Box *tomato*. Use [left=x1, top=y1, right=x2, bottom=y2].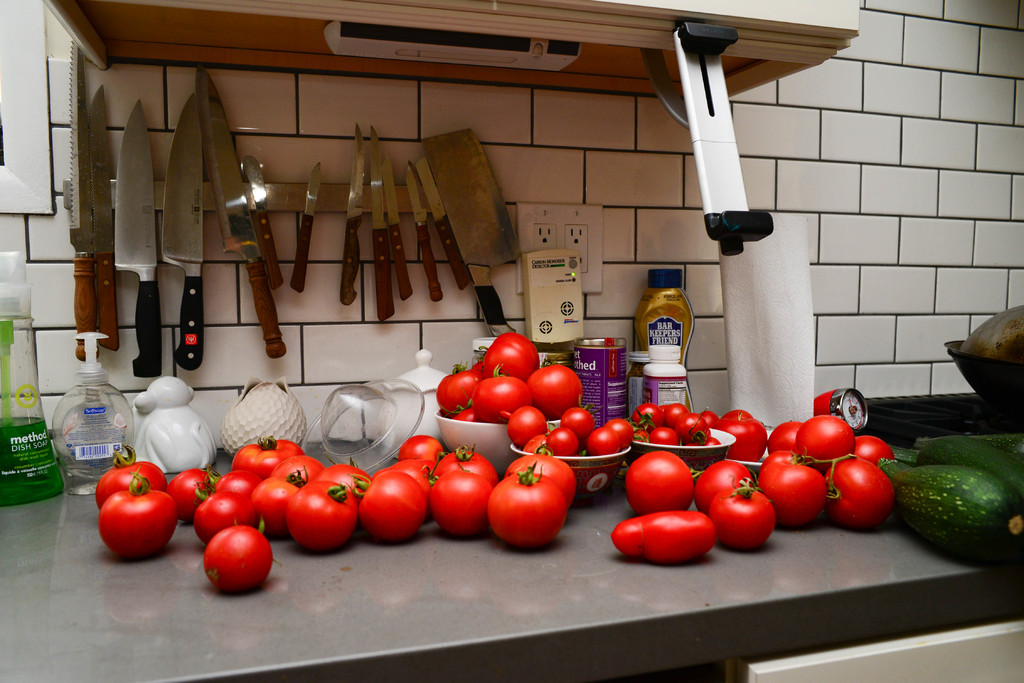
[left=509, top=450, right=574, bottom=509].
